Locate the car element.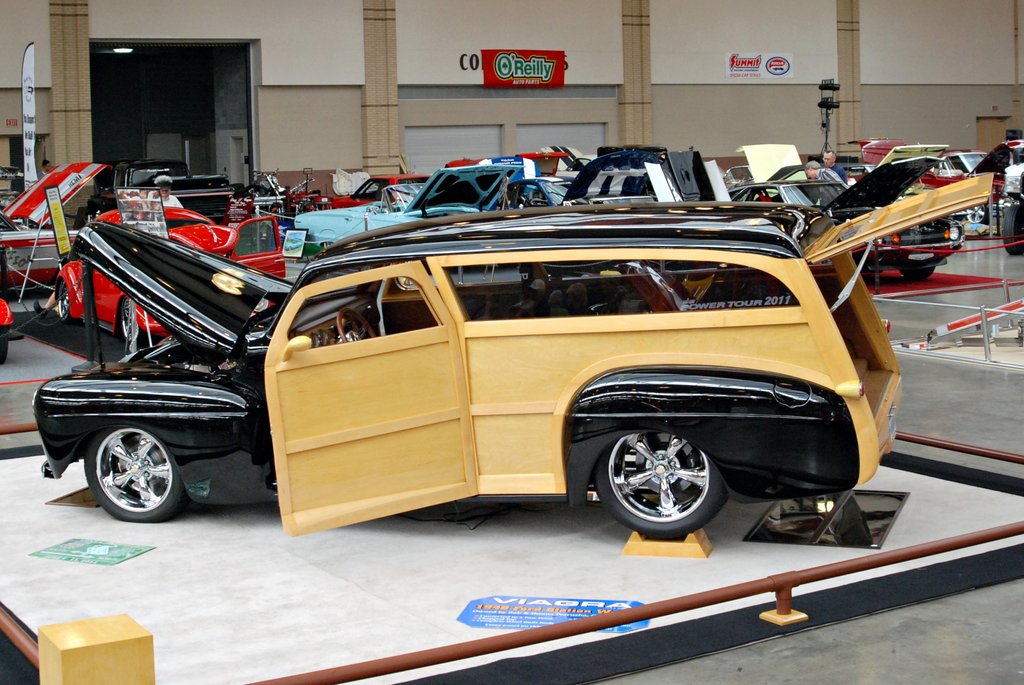
Element bbox: (x1=995, y1=161, x2=1023, y2=273).
